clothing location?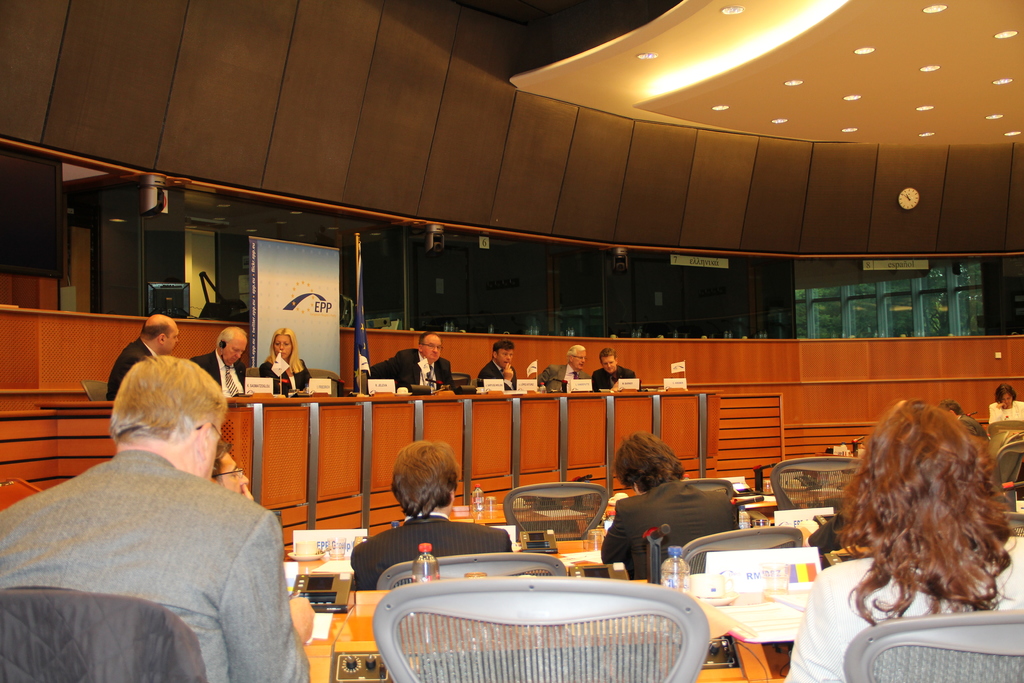
{"x1": 589, "y1": 365, "x2": 641, "y2": 393}
